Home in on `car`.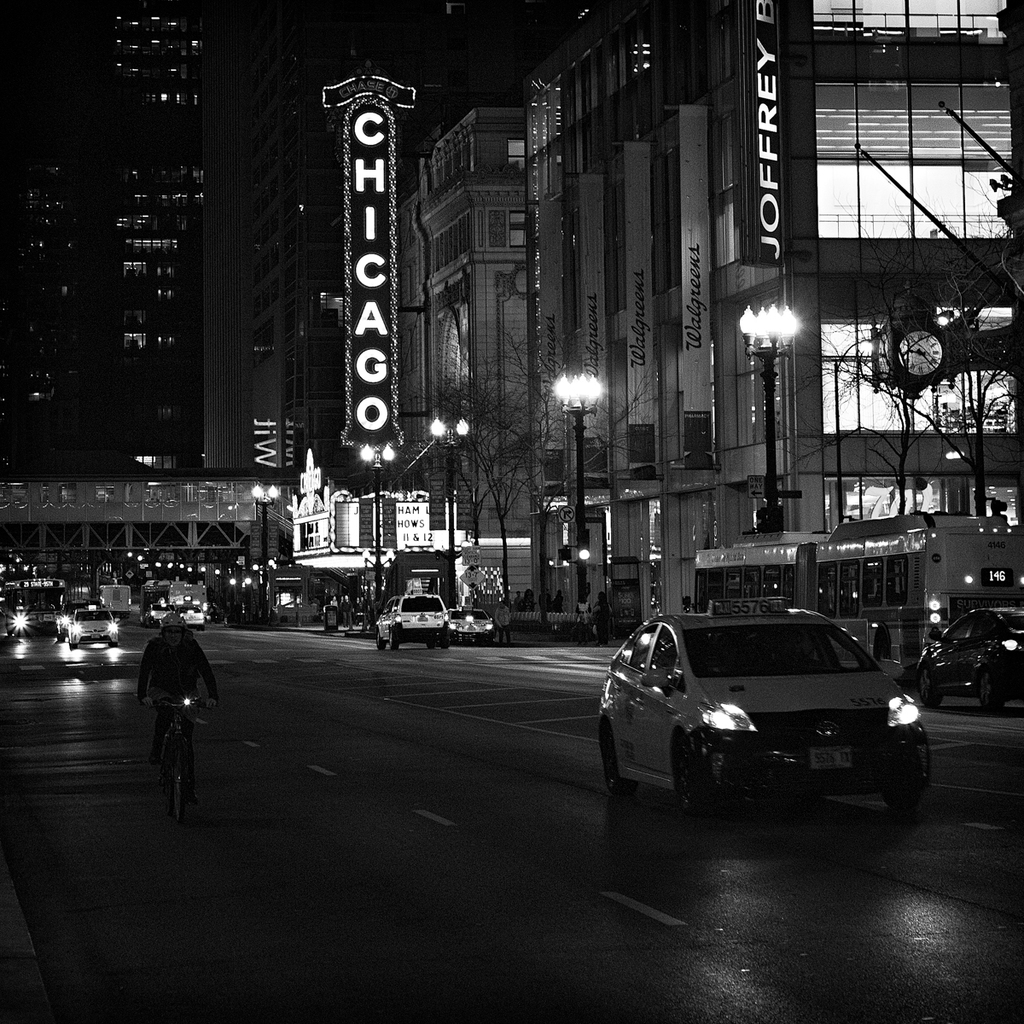
Homed in at BBox(375, 582, 450, 653).
